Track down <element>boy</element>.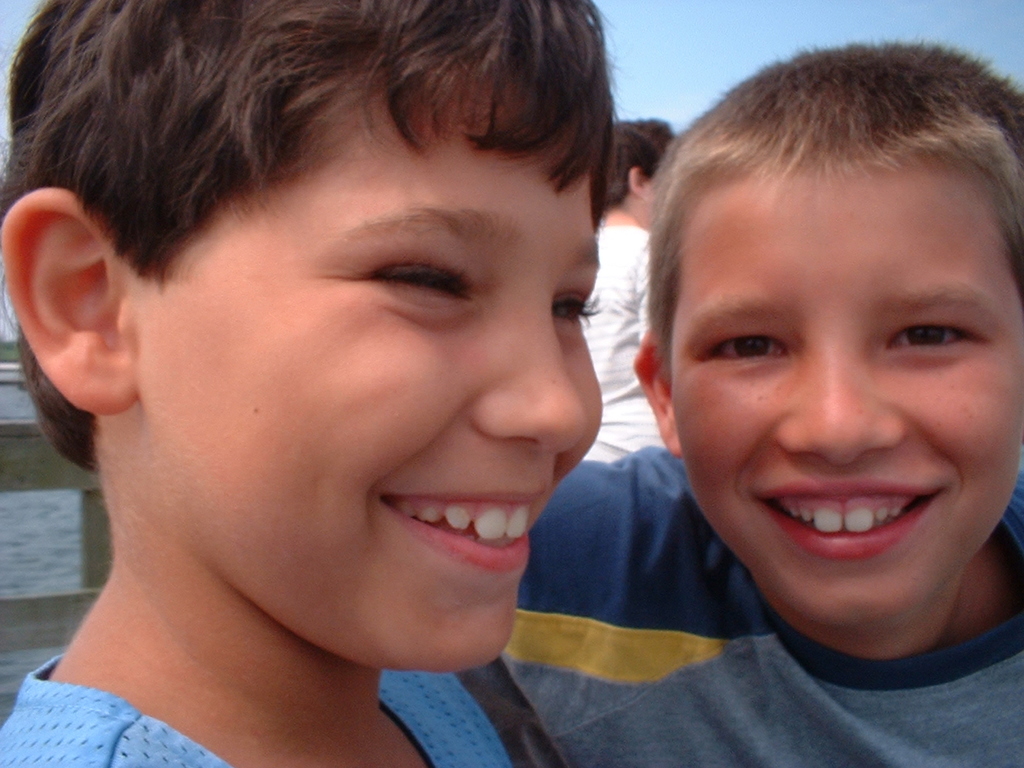
Tracked to locate(502, 39, 1023, 767).
